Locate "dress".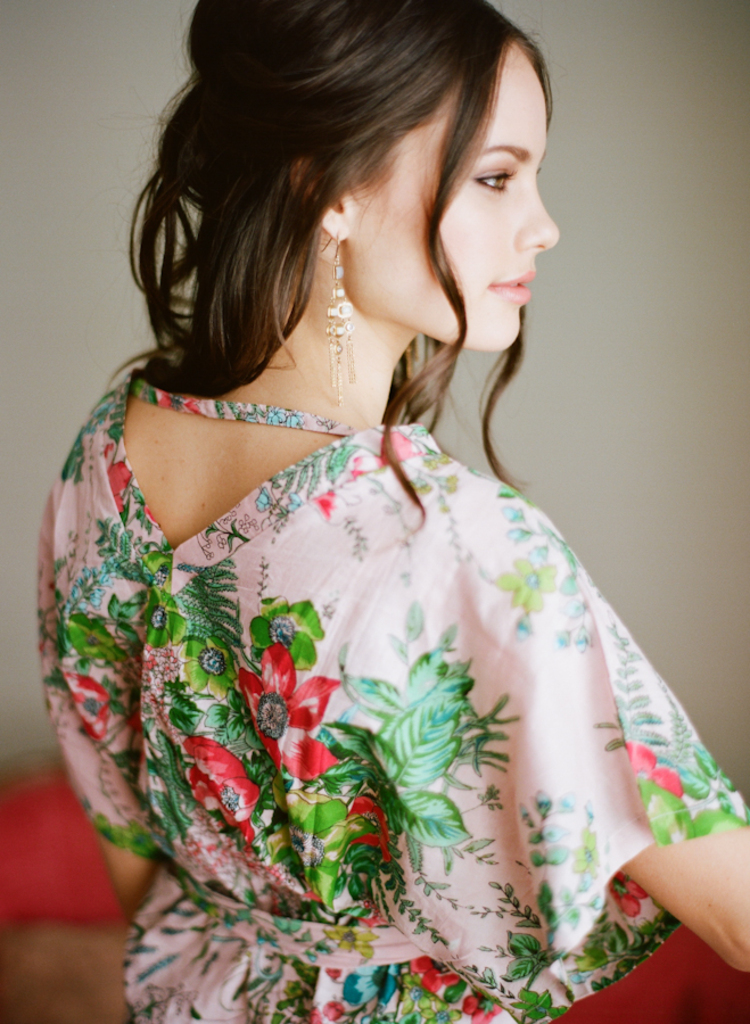
Bounding box: <region>38, 366, 747, 1023</region>.
